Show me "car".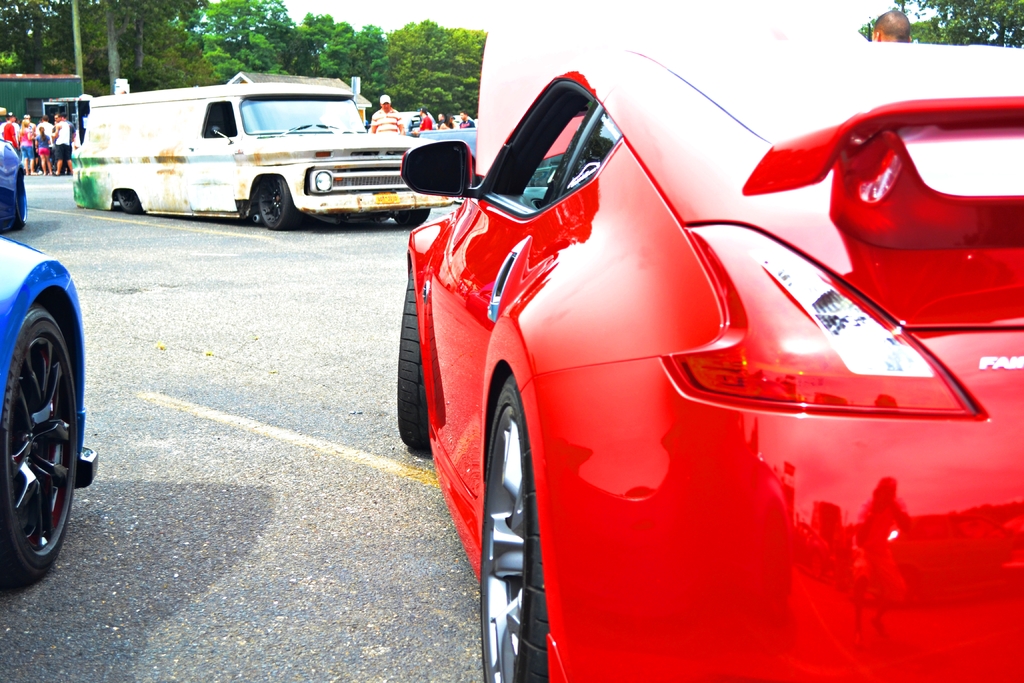
"car" is here: bbox(0, 231, 101, 585).
